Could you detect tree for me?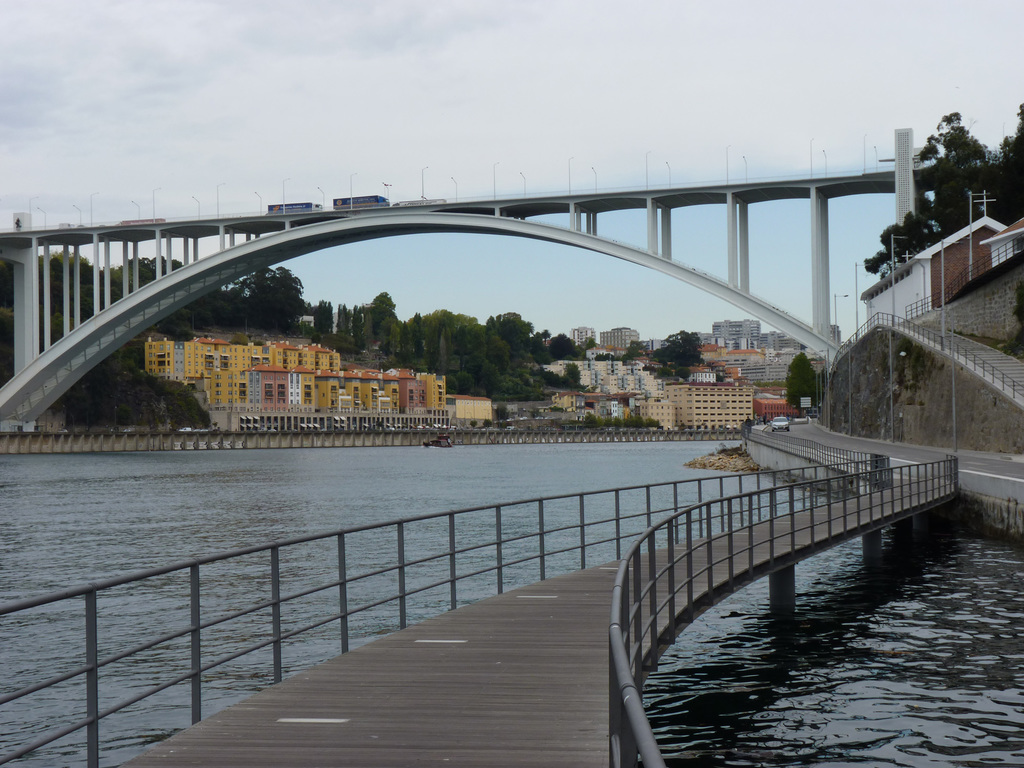
Detection result: left=861, top=117, right=1023, bottom=276.
